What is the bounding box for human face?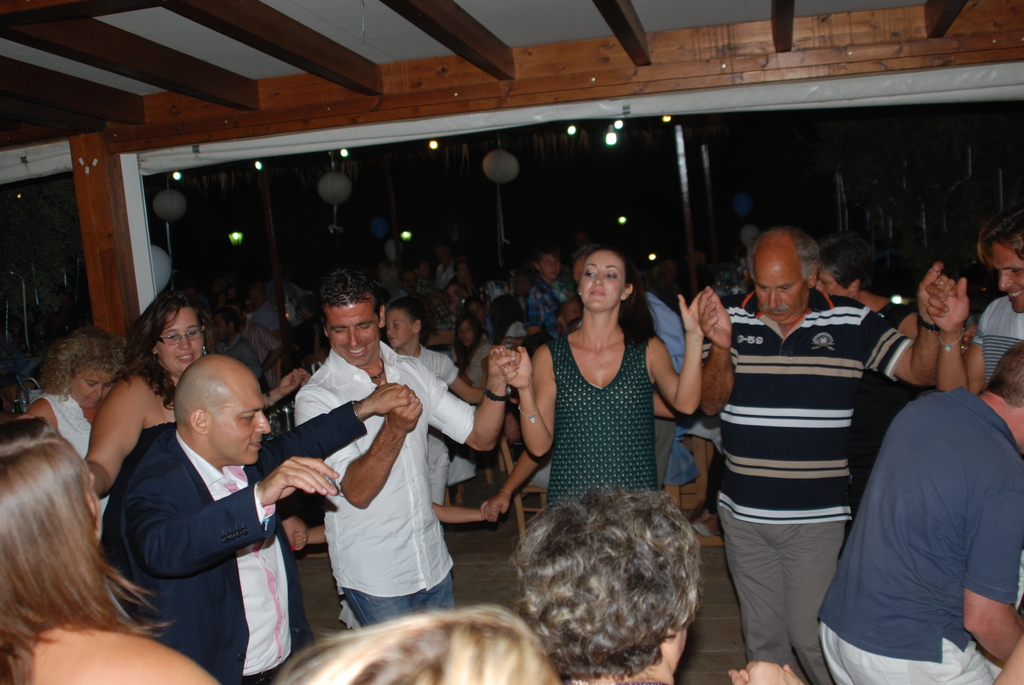
457/326/478/350.
